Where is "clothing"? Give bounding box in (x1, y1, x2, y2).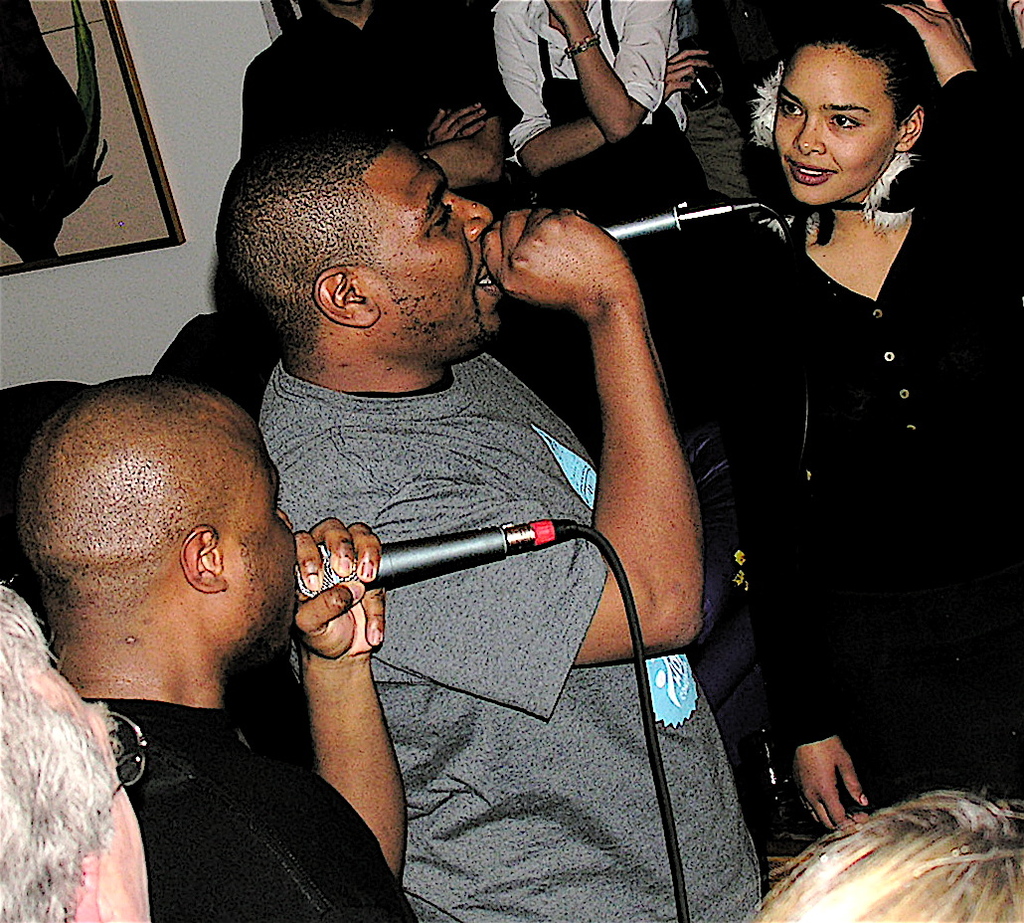
(245, 359, 765, 922).
